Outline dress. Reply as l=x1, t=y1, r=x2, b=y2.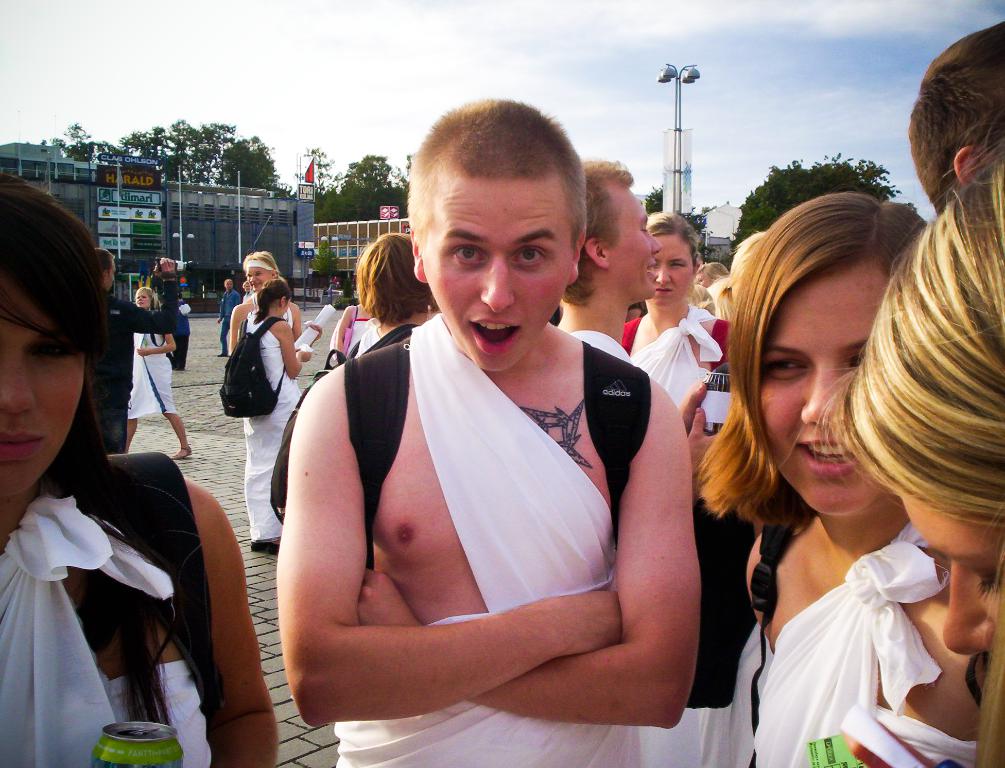
l=621, t=302, r=776, b=767.
